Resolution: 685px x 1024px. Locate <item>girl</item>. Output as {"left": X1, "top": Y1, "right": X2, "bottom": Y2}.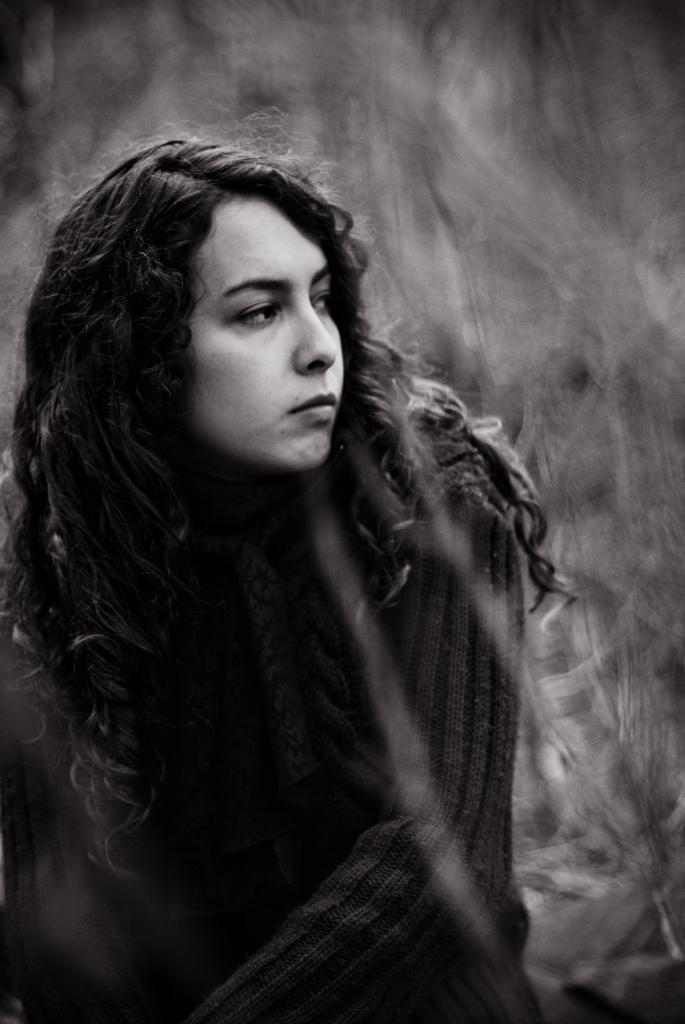
{"left": 0, "top": 109, "right": 586, "bottom": 1023}.
